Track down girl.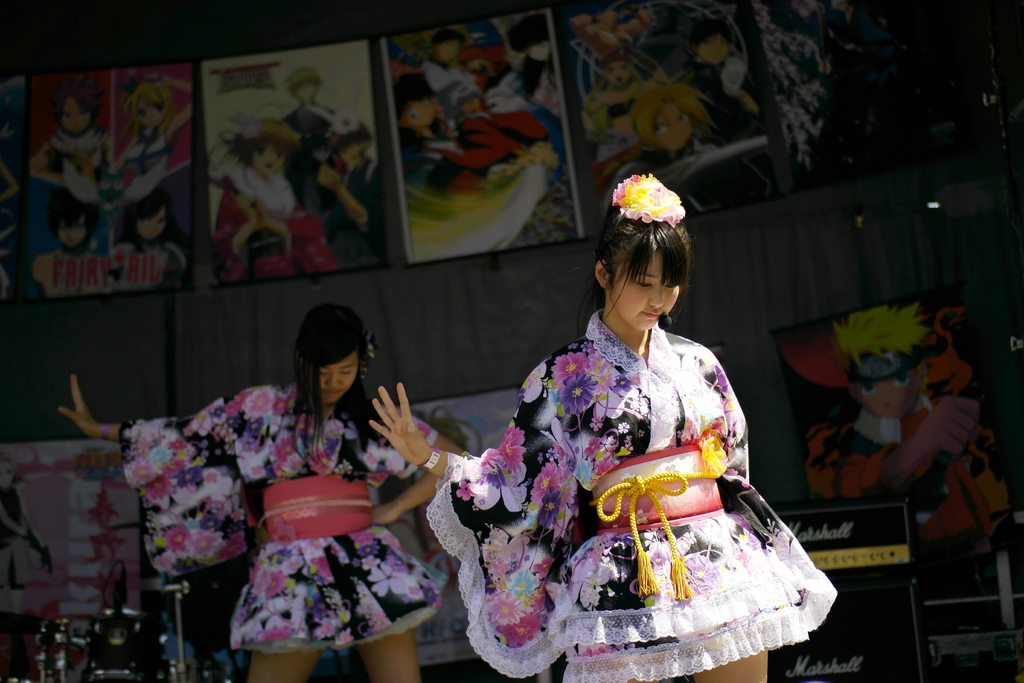
Tracked to box(626, 80, 717, 176).
